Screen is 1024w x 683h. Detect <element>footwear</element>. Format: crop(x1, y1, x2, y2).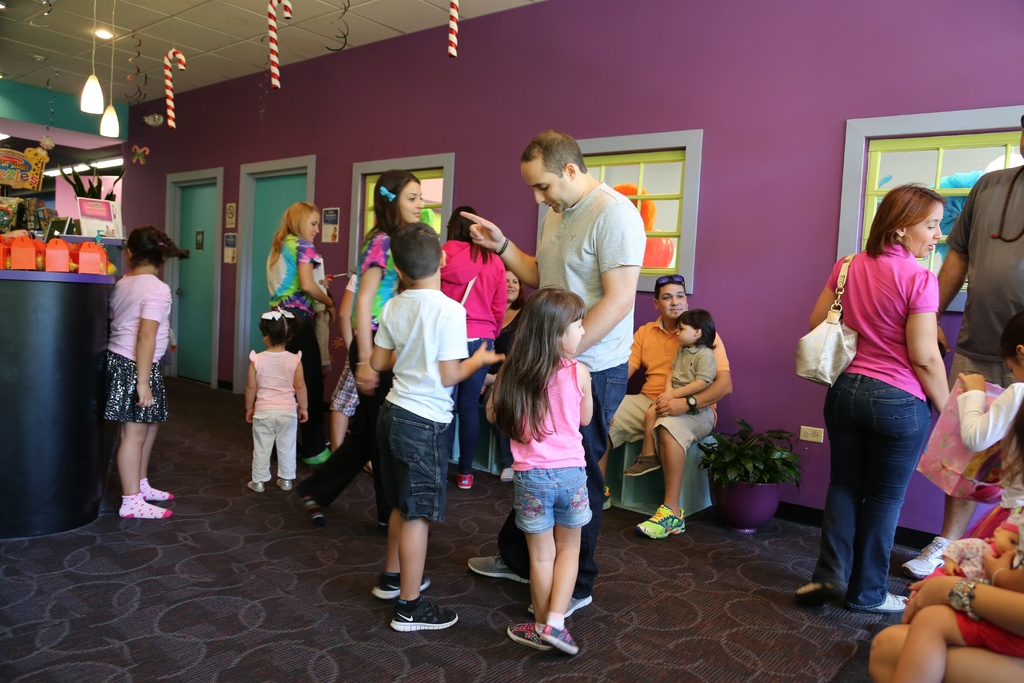
crop(543, 623, 584, 654).
